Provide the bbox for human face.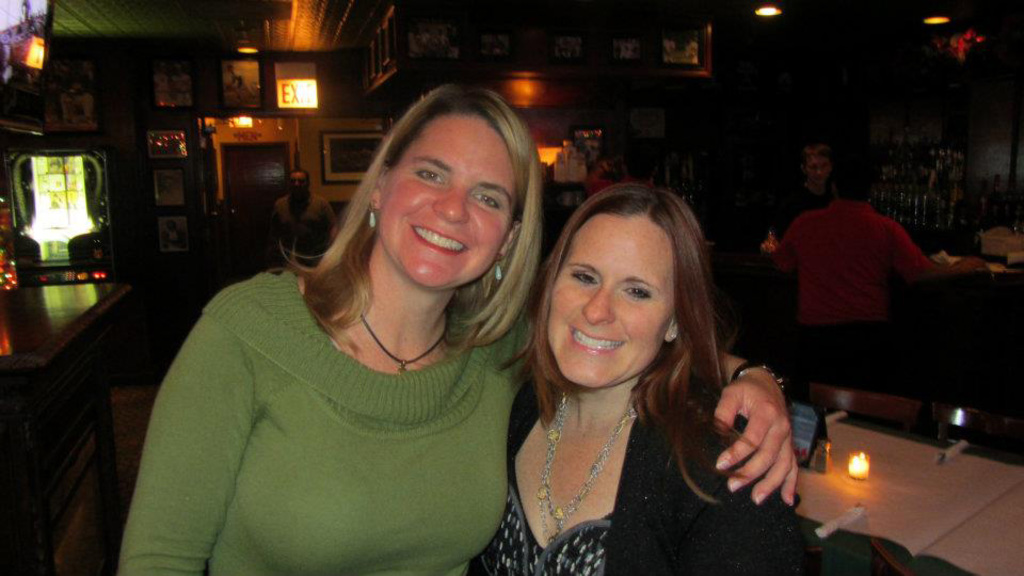
bbox(546, 213, 676, 385).
